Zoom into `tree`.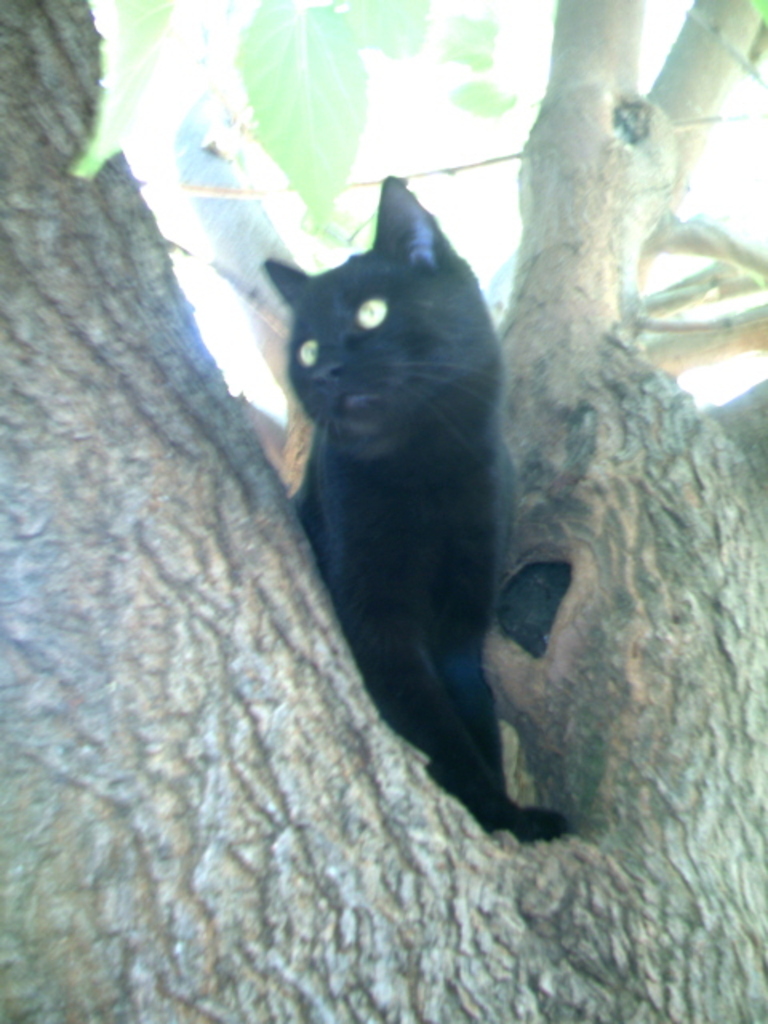
Zoom target: <box>0,0,765,1022</box>.
